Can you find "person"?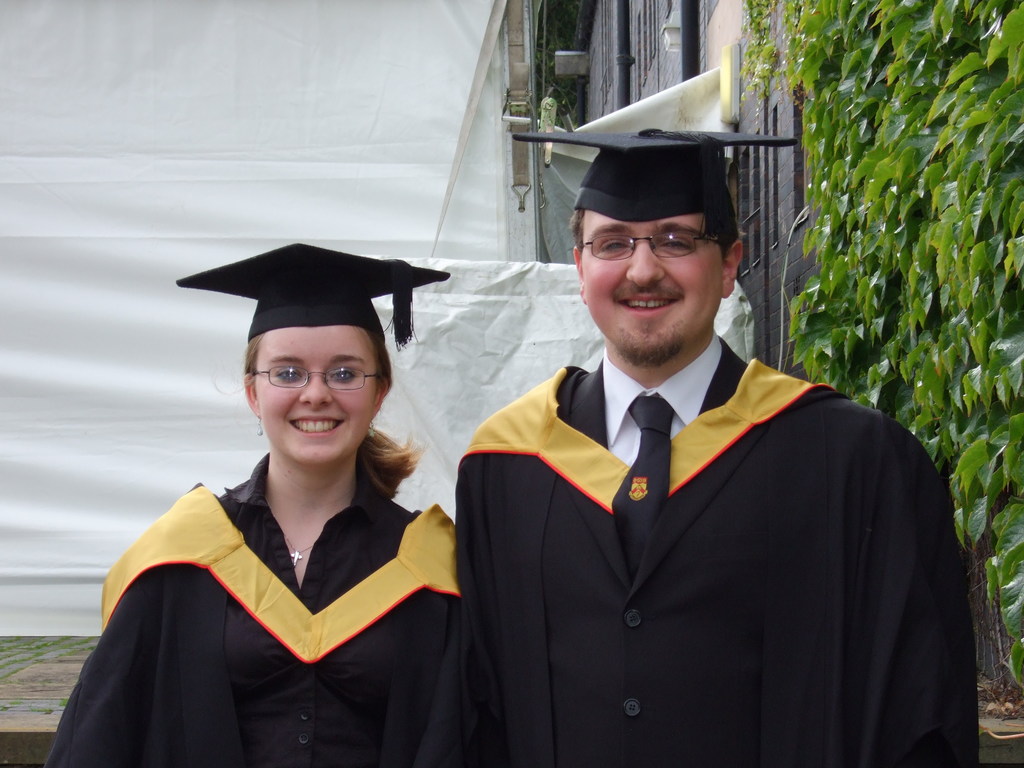
Yes, bounding box: [x1=456, y1=124, x2=982, y2=762].
